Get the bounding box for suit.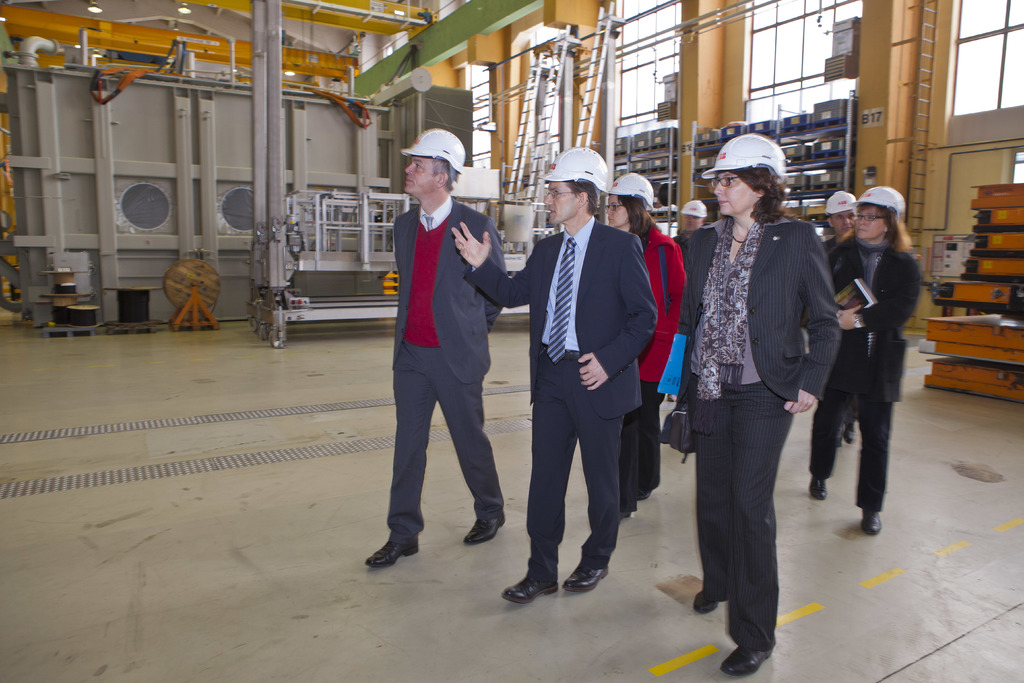
Rect(387, 194, 509, 529).
